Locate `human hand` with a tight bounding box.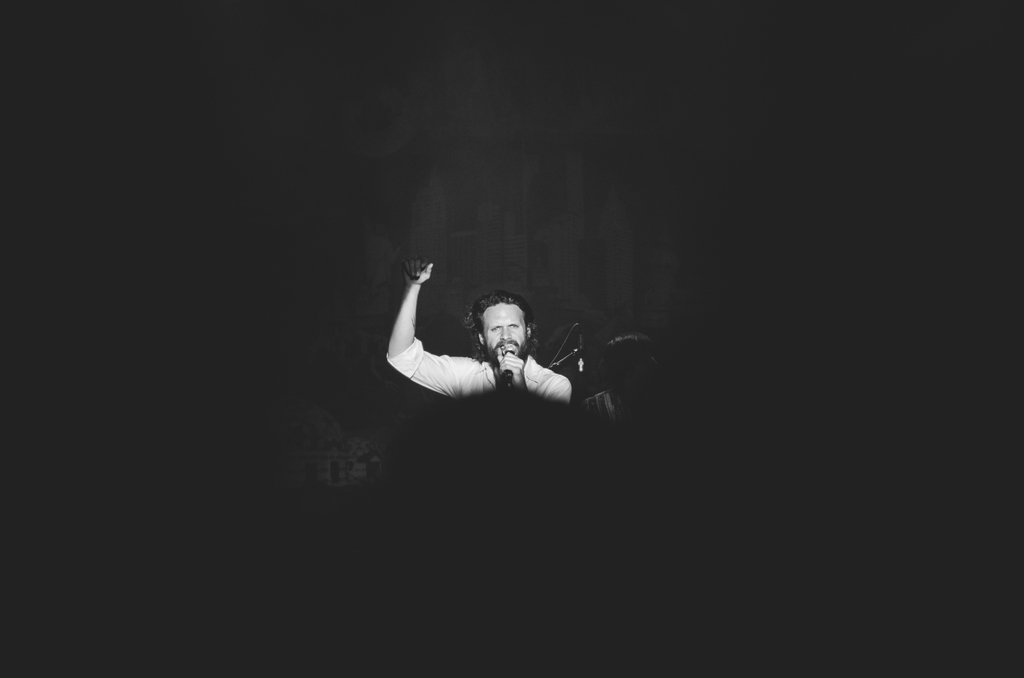
[403,257,434,286].
